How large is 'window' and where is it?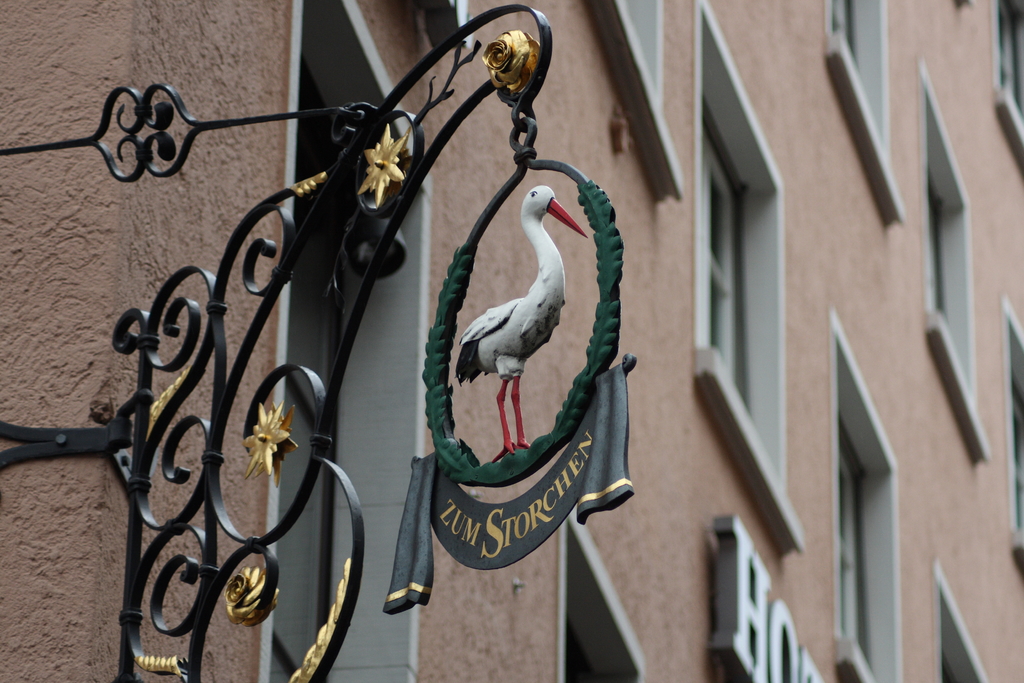
Bounding box: bbox=(258, 0, 424, 682).
